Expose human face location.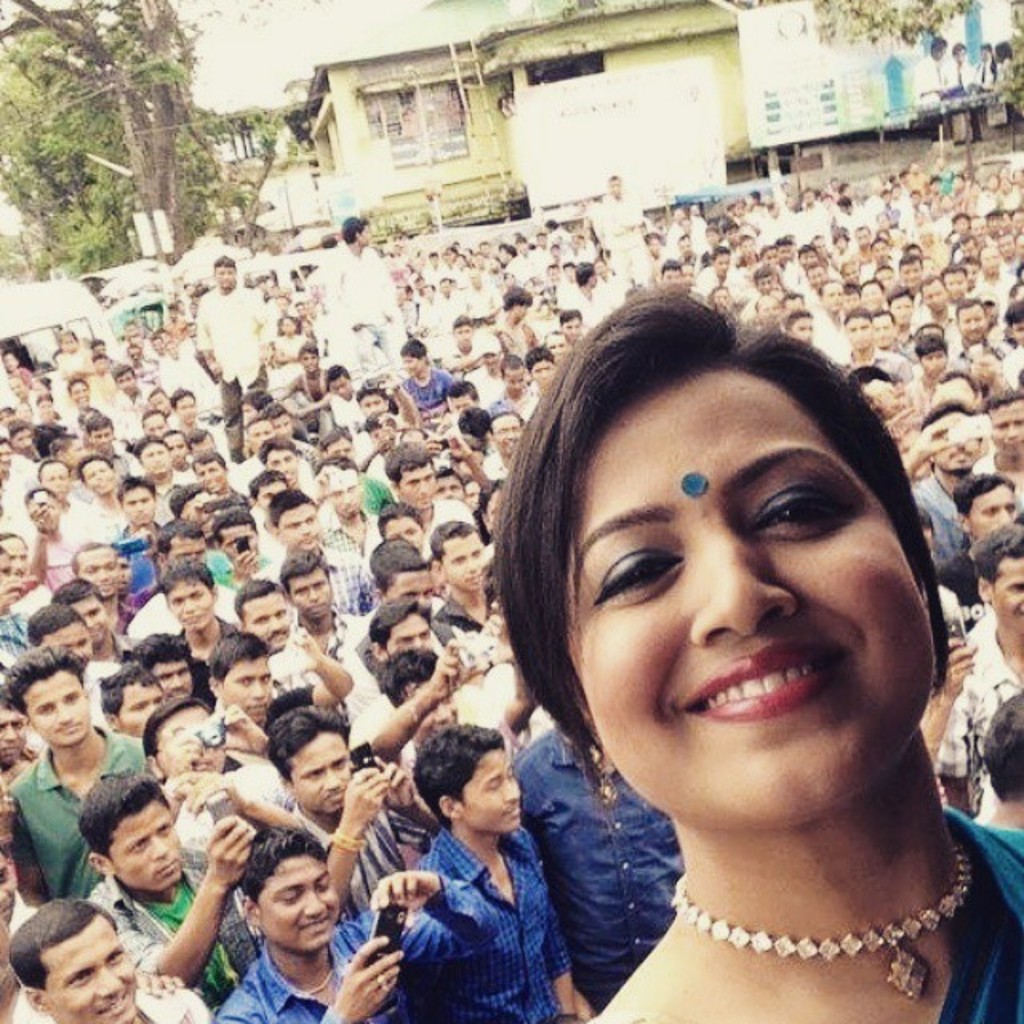
Exposed at crop(0, 536, 27, 576).
